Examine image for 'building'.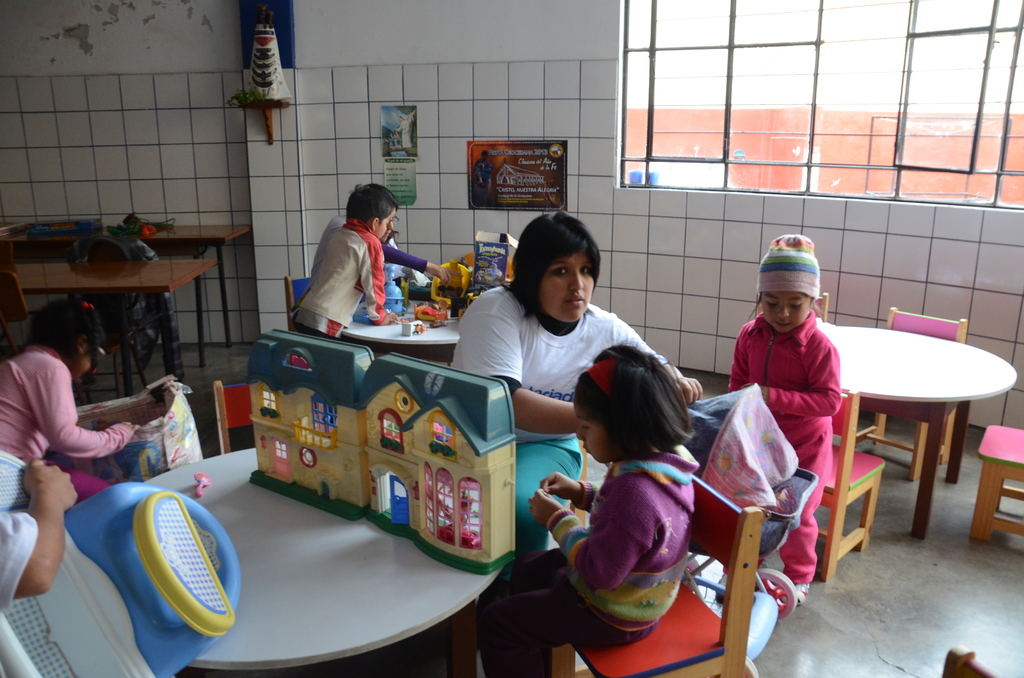
Examination result: (0, 0, 1023, 677).
